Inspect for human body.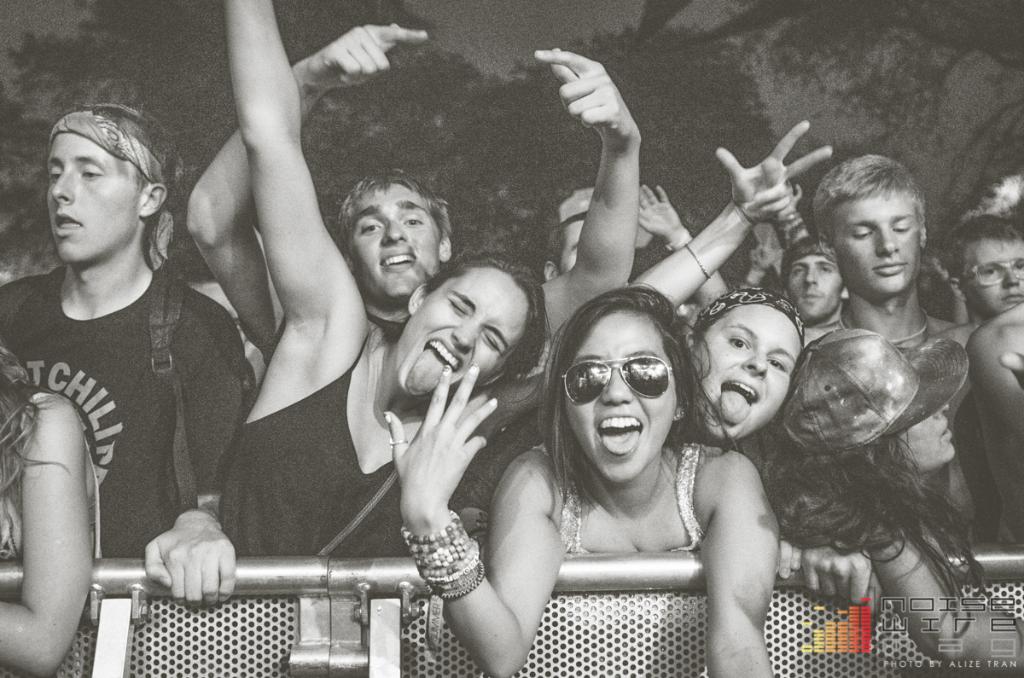
Inspection: locate(219, 0, 835, 564).
